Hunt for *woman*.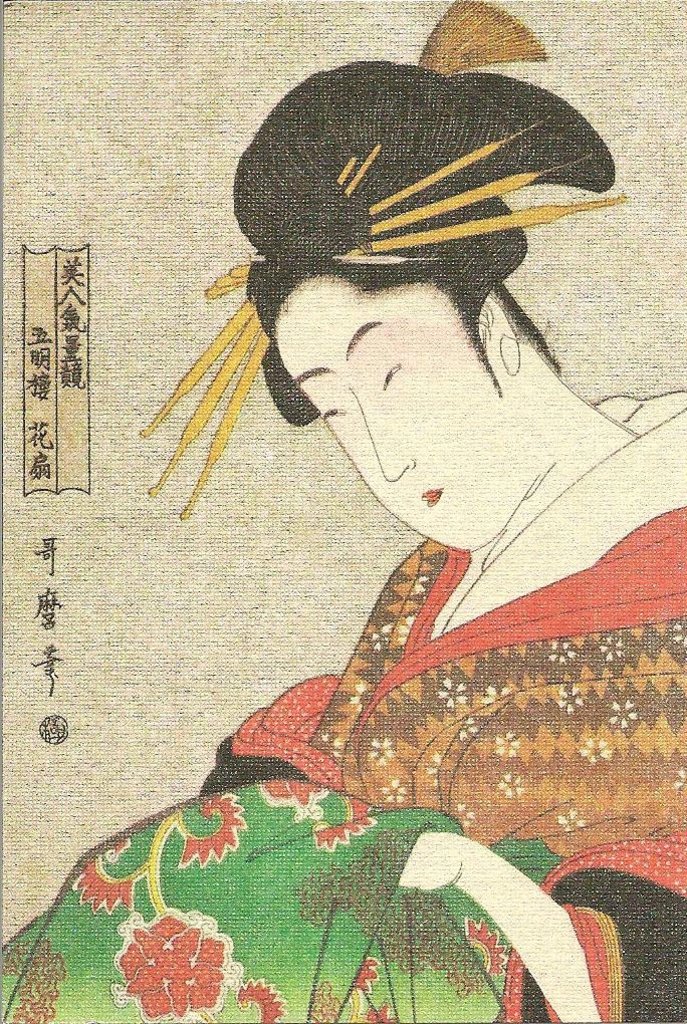
Hunted down at crop(62, 39, 673, 982).
